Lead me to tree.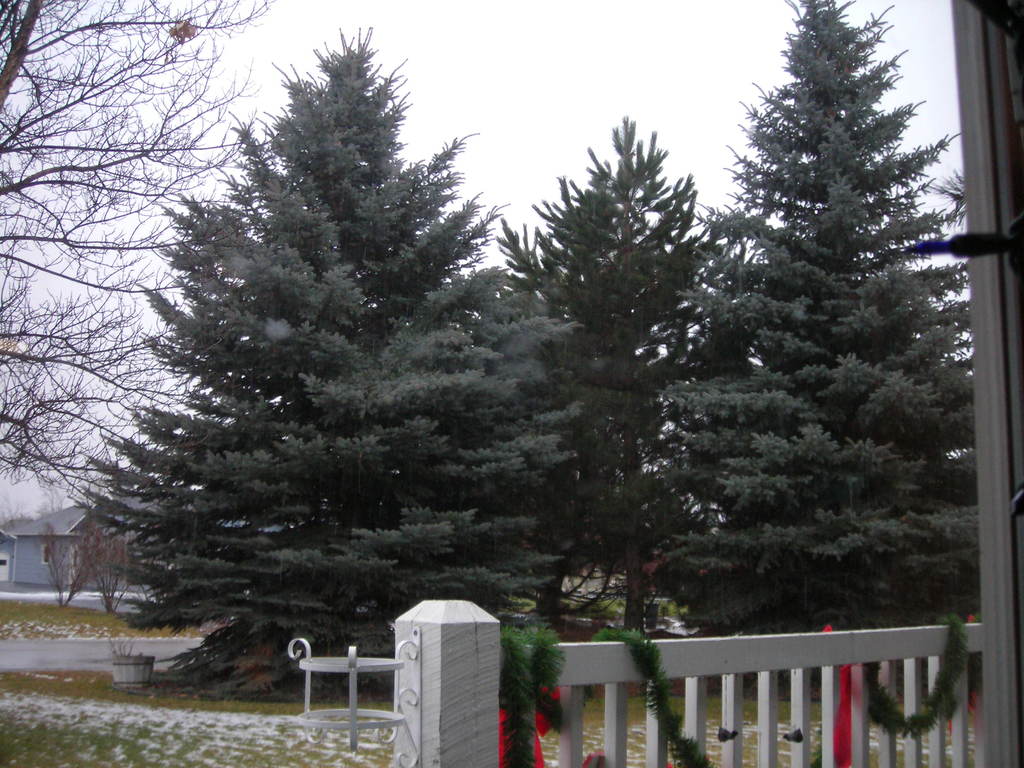
Lead to 77 19 580 669.
